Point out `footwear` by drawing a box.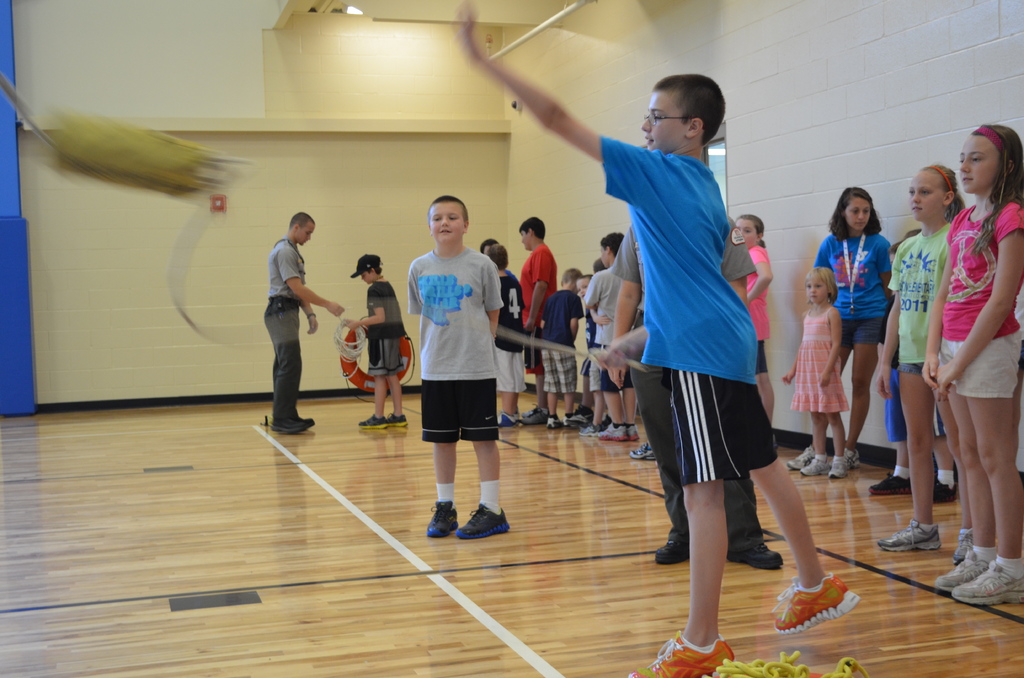
(953, 528, 974, 559).
